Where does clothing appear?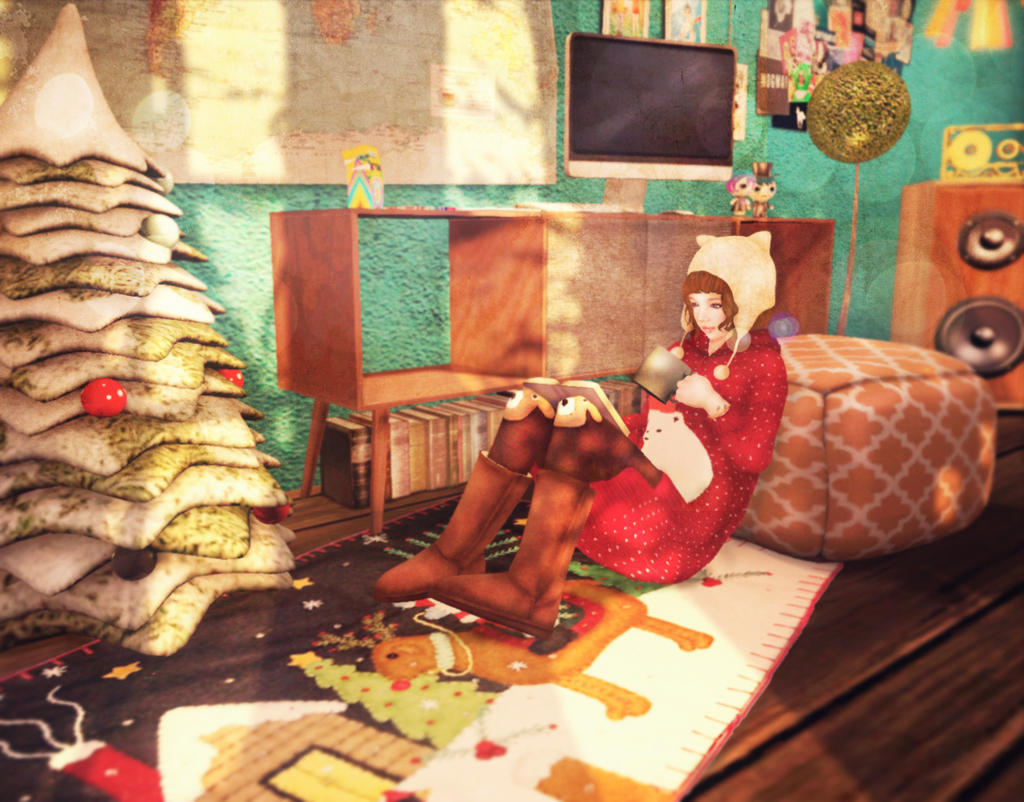
Appears at {"x1": 366, "y1": 305, "x2": 800, "y2": 614}.
